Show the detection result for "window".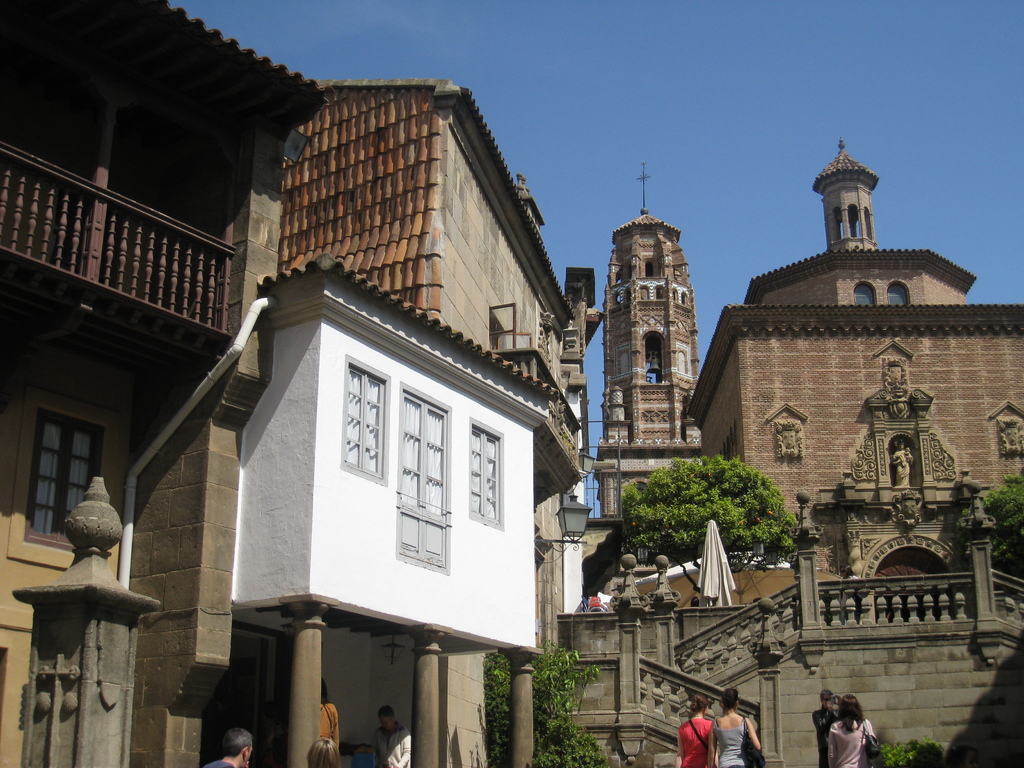
crop(887, 287, 911, 305).
